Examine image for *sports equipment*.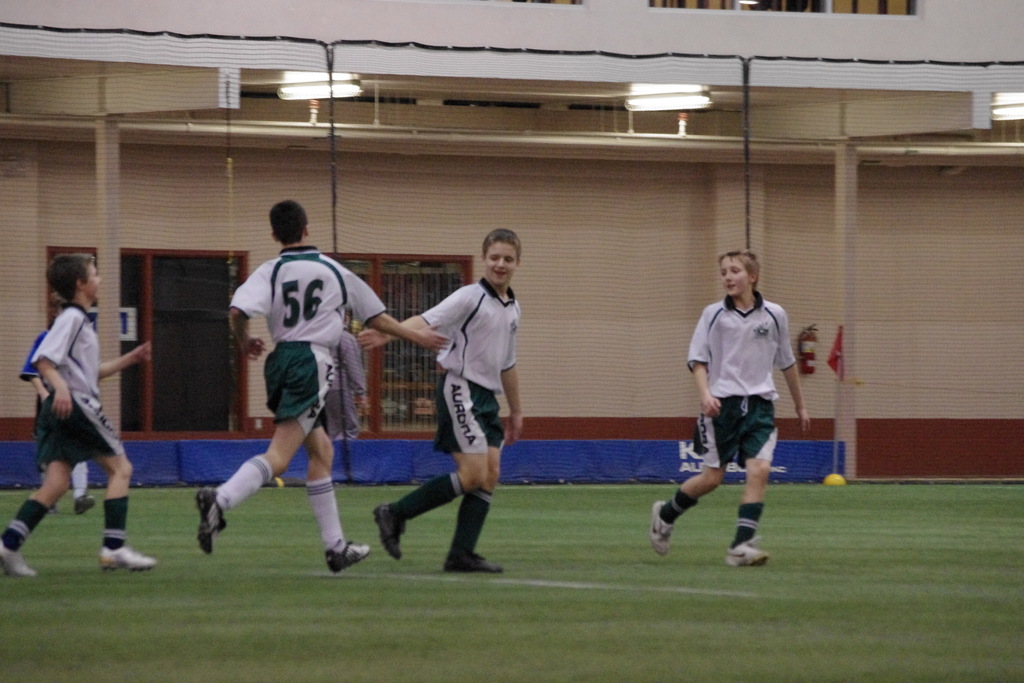
Examination result: (x1=97, y1=541, x2=159, y2=574).
